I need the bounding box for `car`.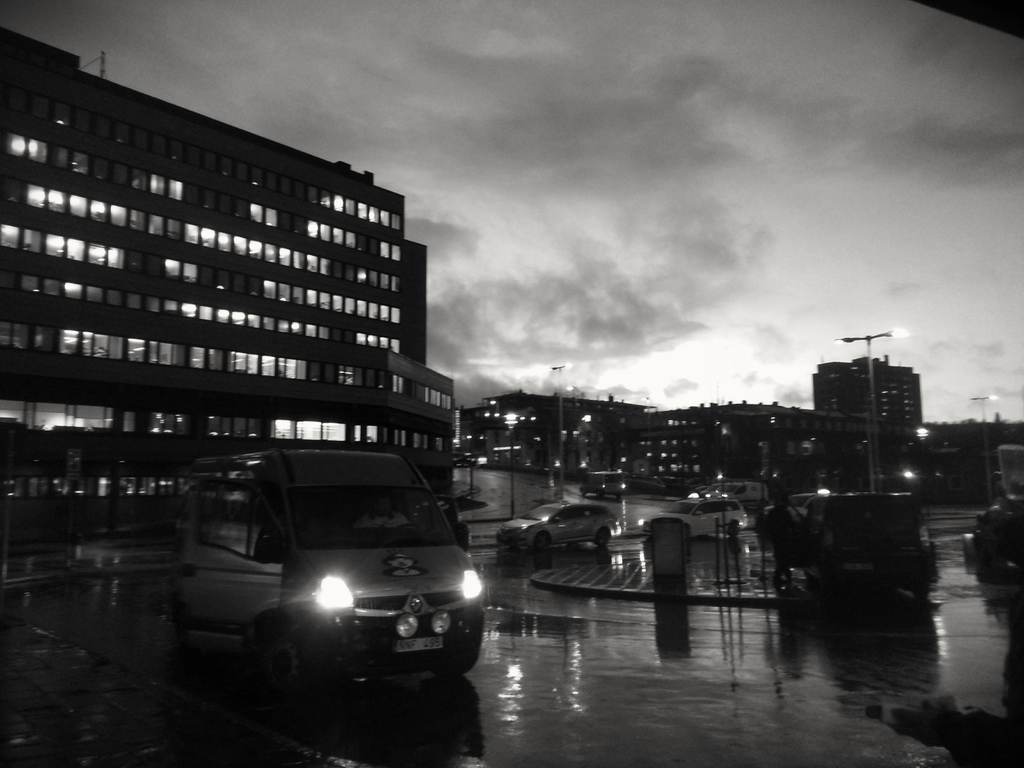
Here it is: (170,449,486,703).
